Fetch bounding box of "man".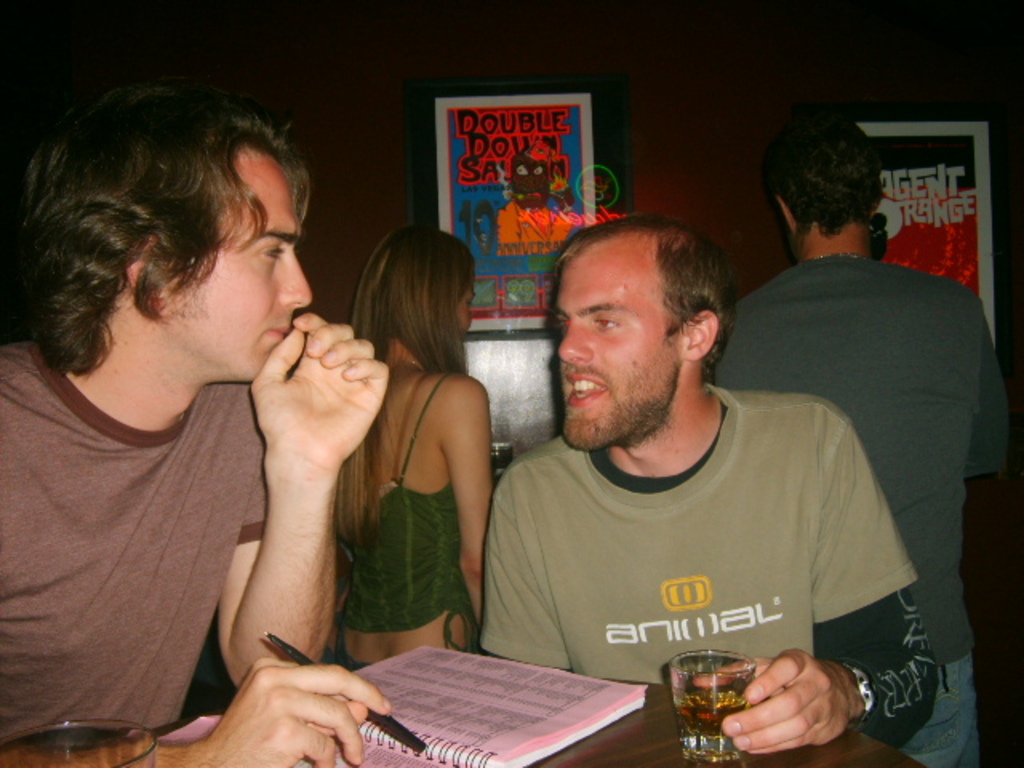
Bbox: x1=0 y1=78 x2=400 y2=766.
